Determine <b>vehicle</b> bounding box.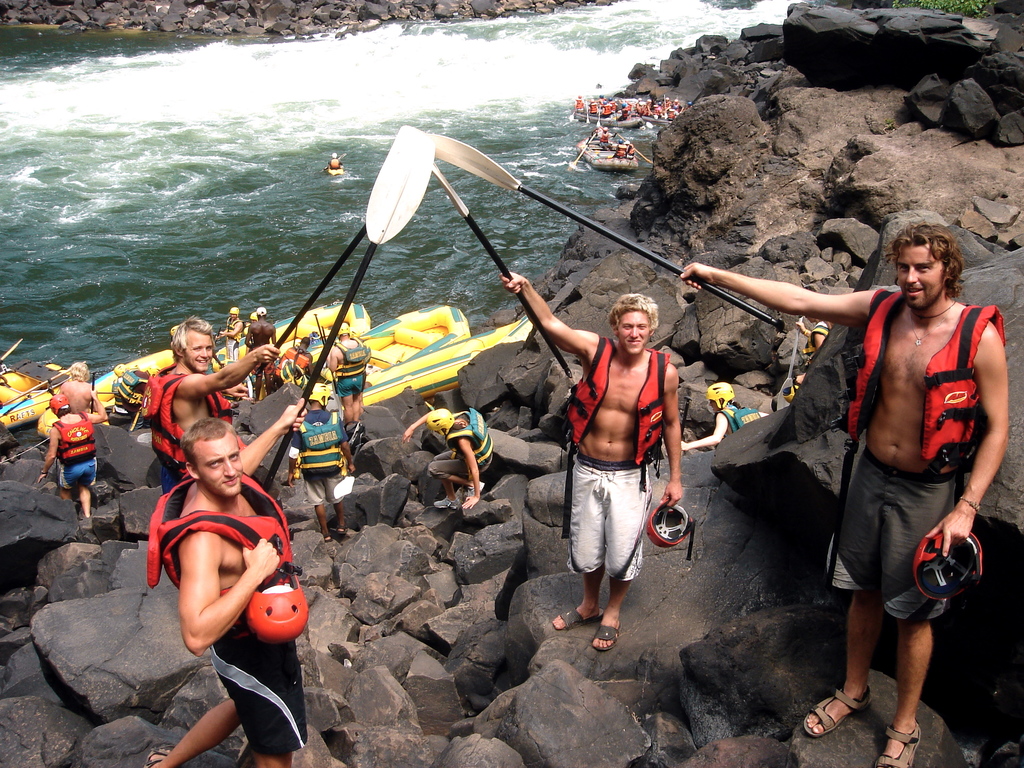
Determined: rect(157, 300, 372, 387).
